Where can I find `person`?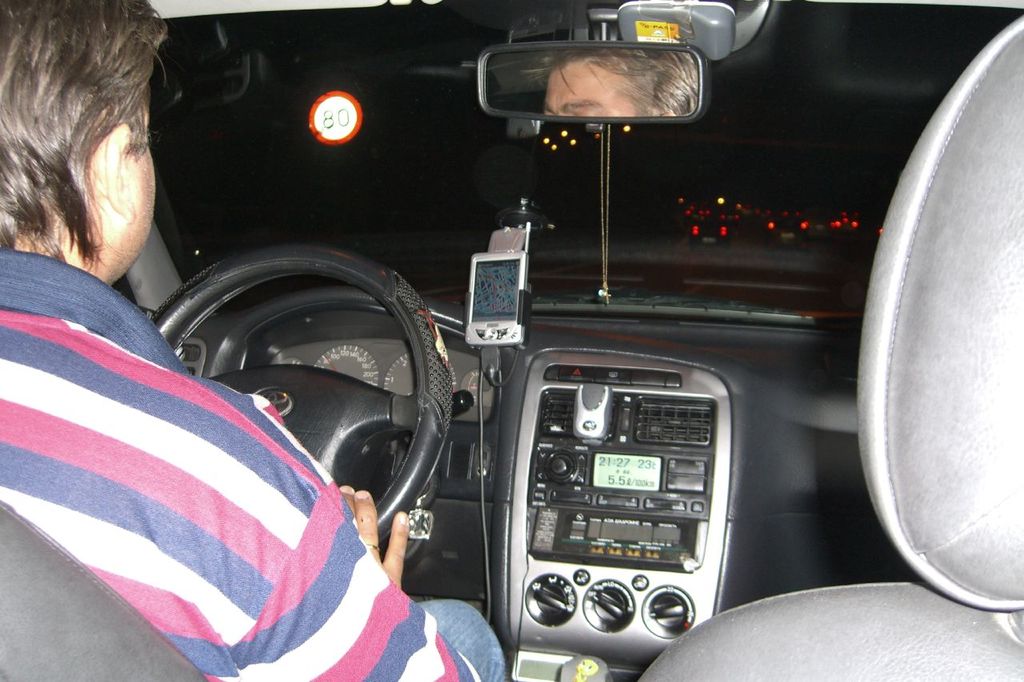
You can find it at (x1=0, y1=8, x2=279, y2=658).
